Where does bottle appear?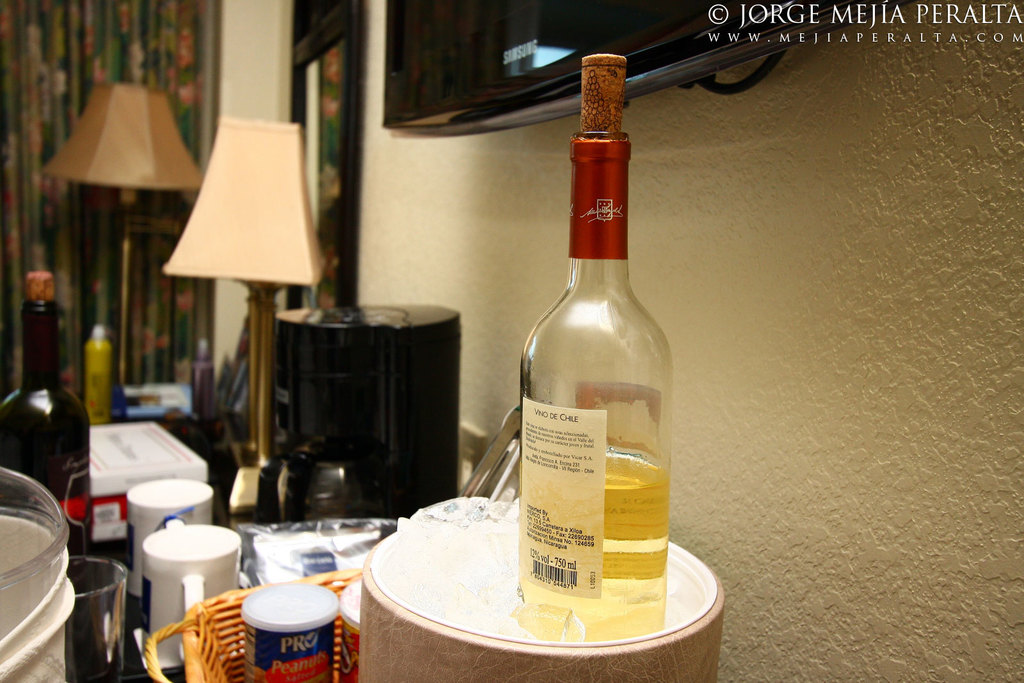
Appears at 507,49,676,647.
